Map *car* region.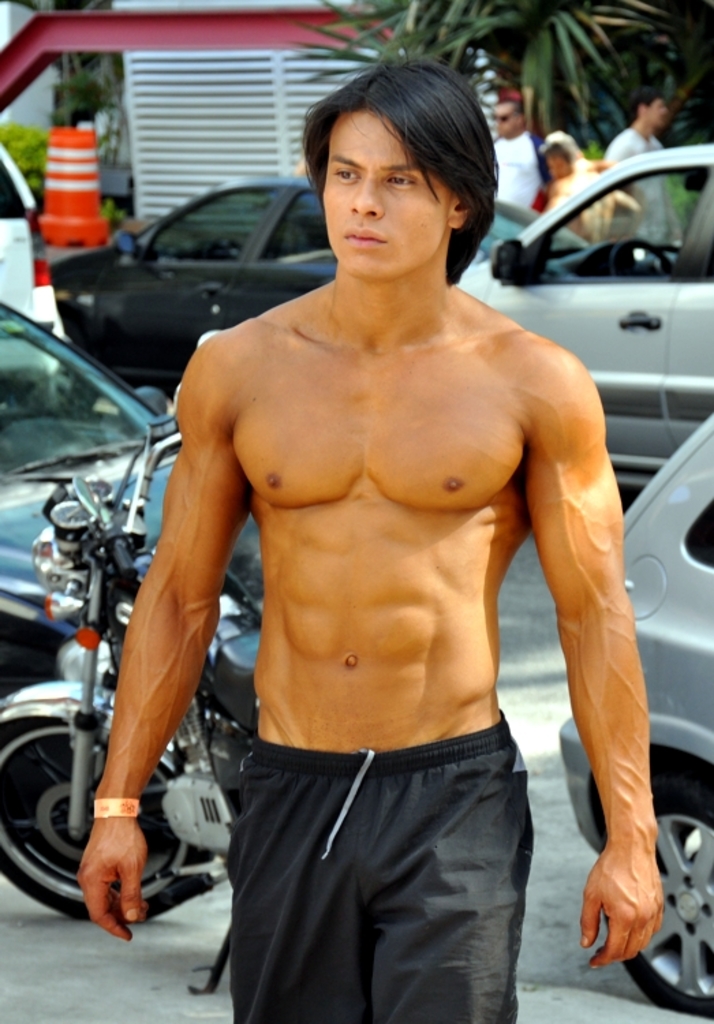
Mapped to [455,145,713,512].
